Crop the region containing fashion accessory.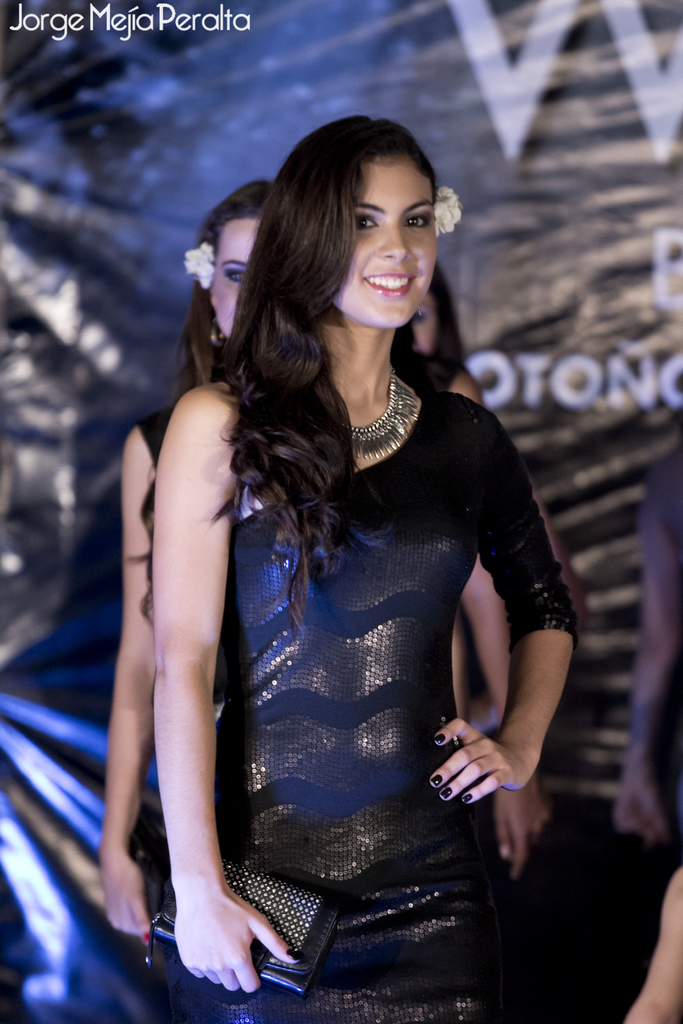
Crop region: Rect(284, 948, 300, 959).
